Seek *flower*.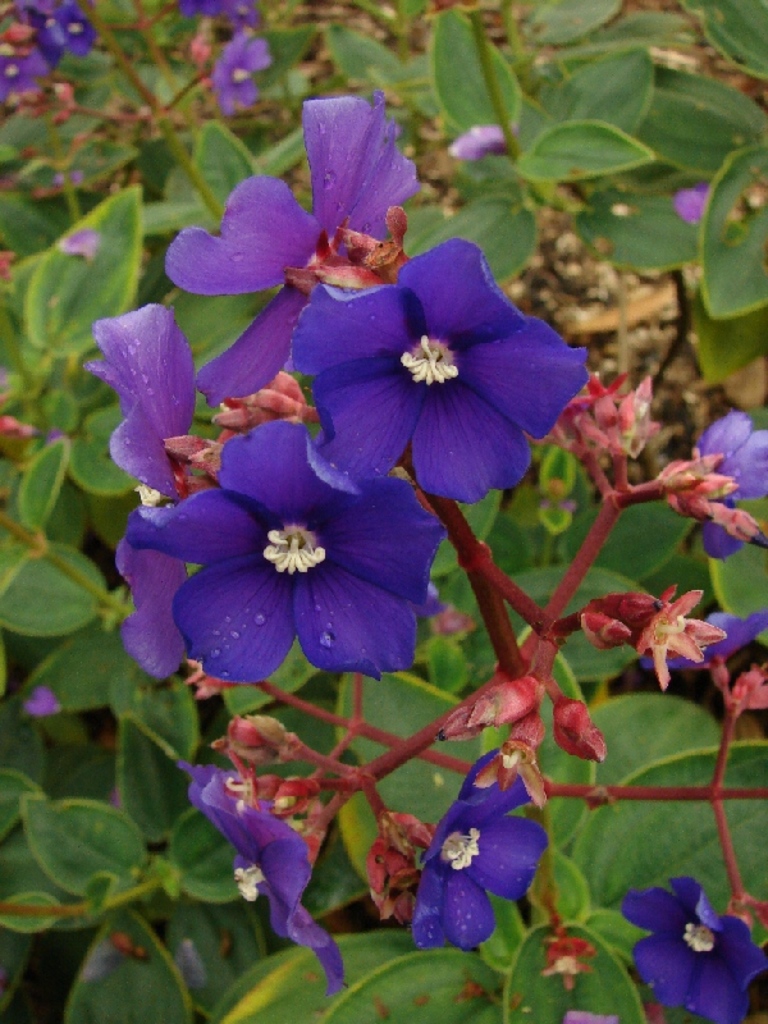
bbox=(179, 760, 344, 993).
